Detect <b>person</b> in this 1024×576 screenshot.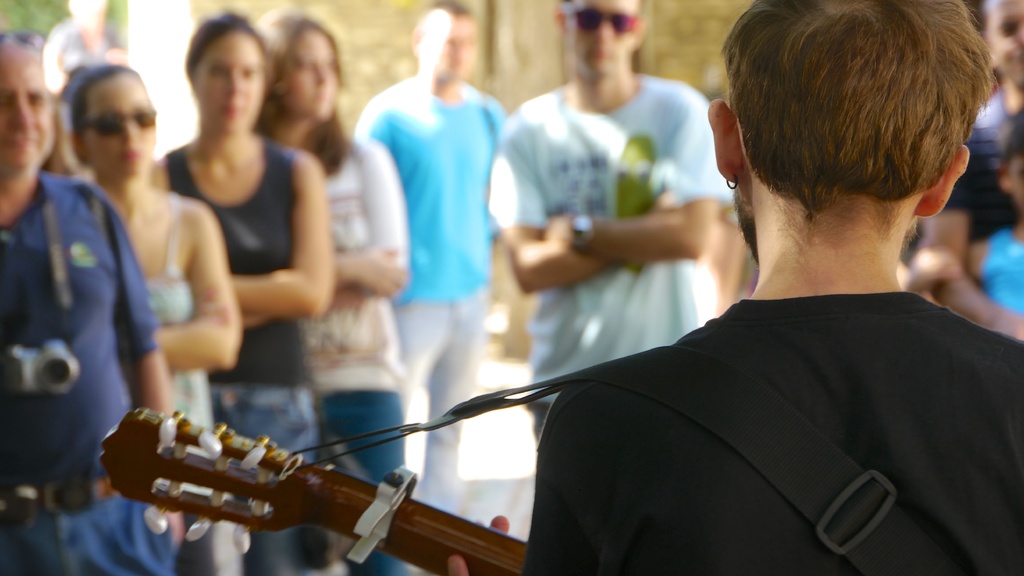
Detection: left=449, top=0, right=1023, bottom=574.
